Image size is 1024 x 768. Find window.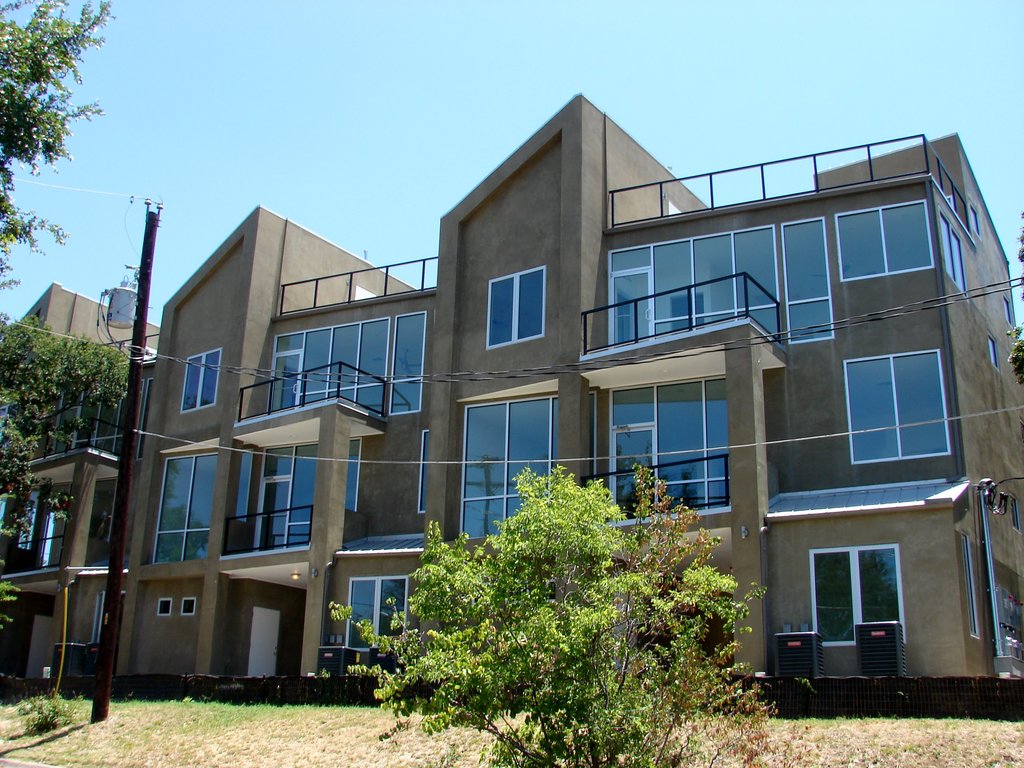
(left=237, top=444, right=253, bottom=518).
